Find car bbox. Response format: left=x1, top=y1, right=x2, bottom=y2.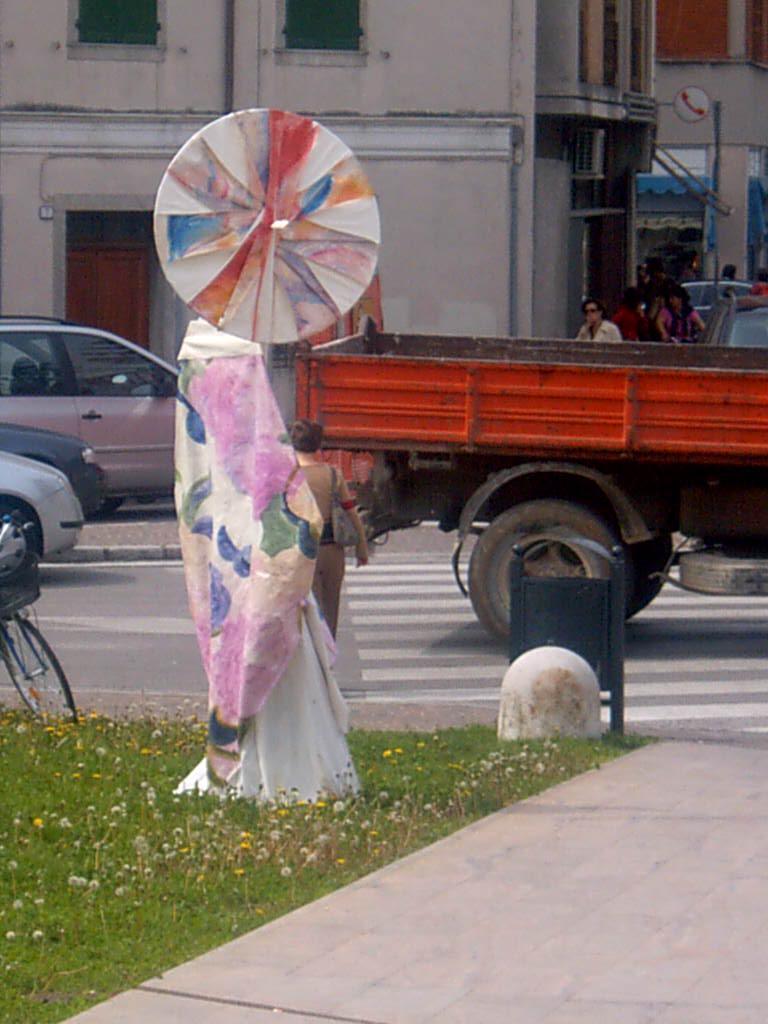
left=674, top=280, right=750, bottom=344.
